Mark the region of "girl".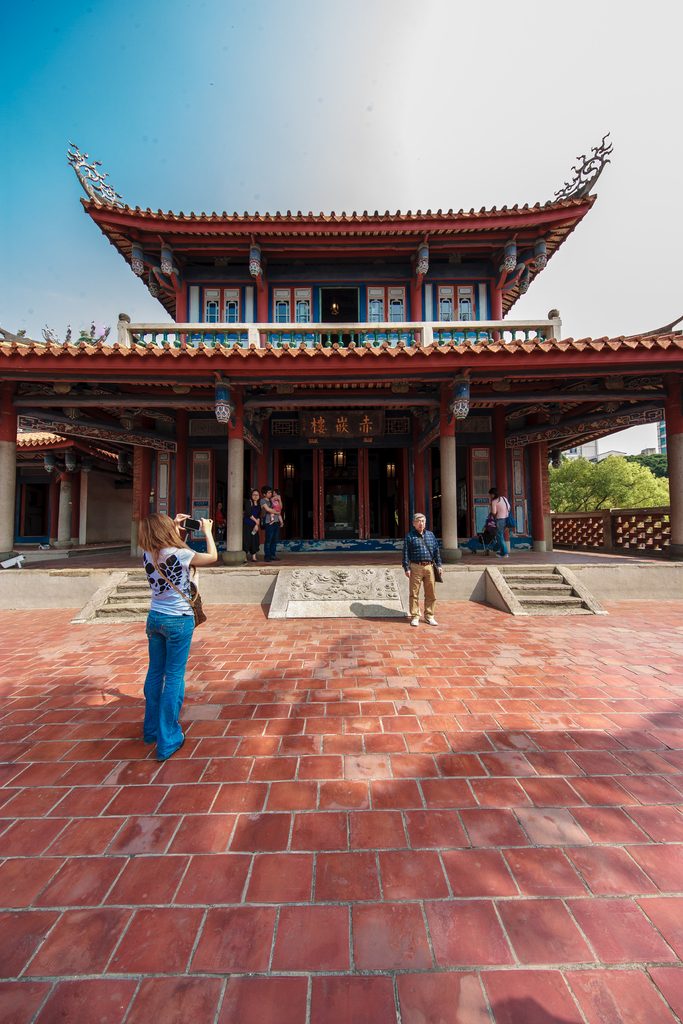
Region: (132, 509, 222, 762).
